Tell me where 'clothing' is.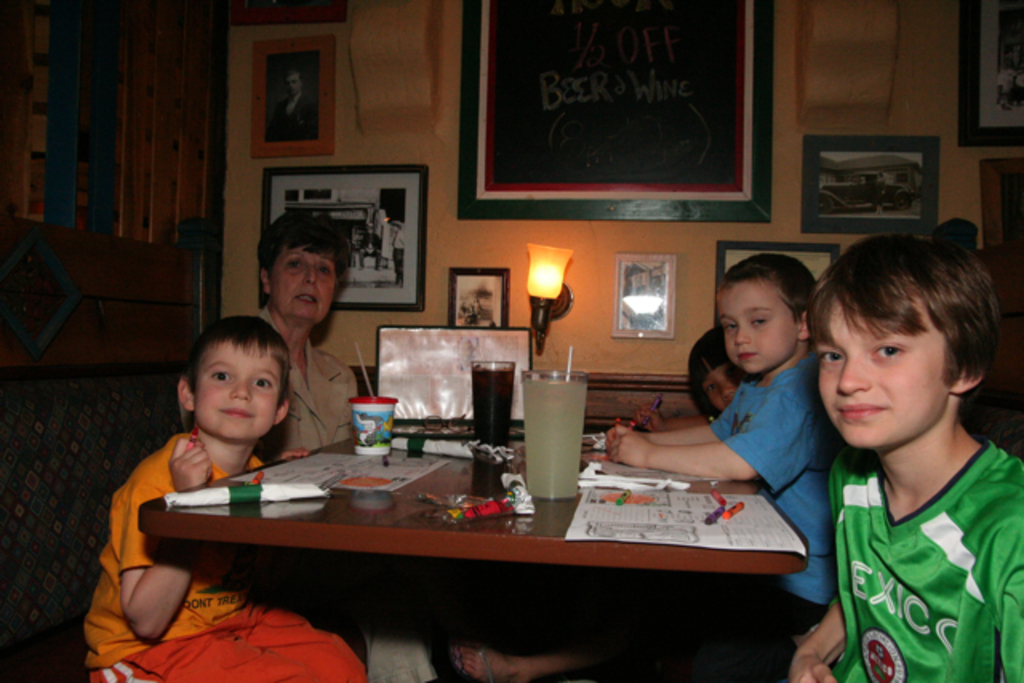
'clothing' is at 232, 318, 403, 662.
